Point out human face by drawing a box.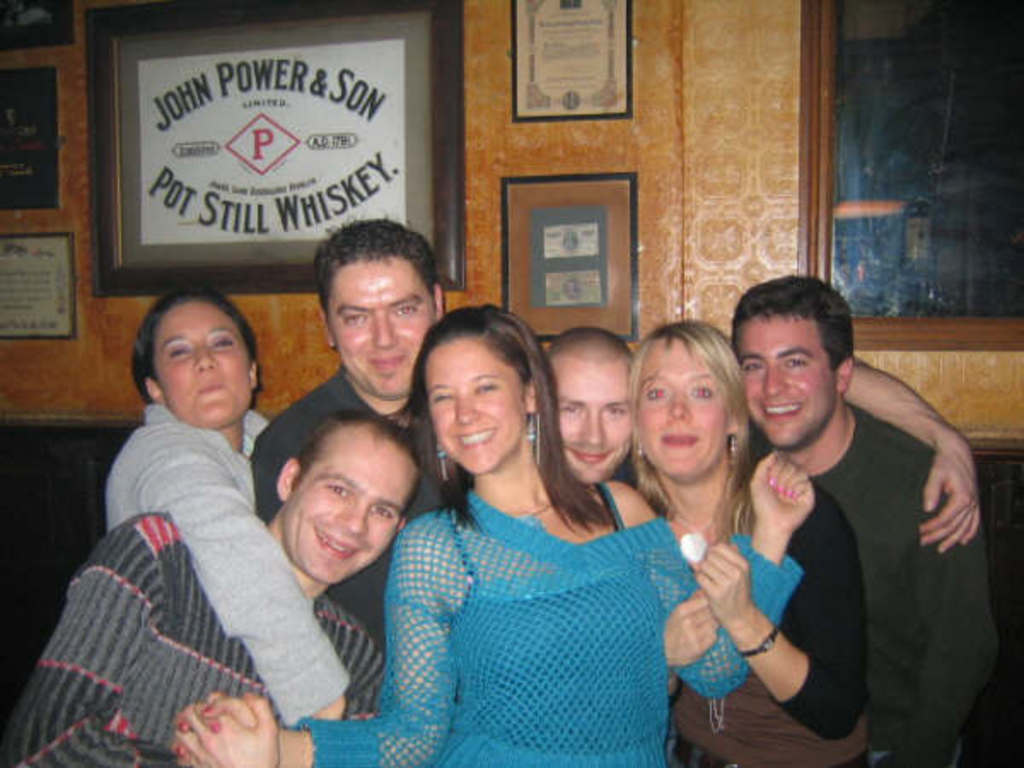
420/340/524/471.
